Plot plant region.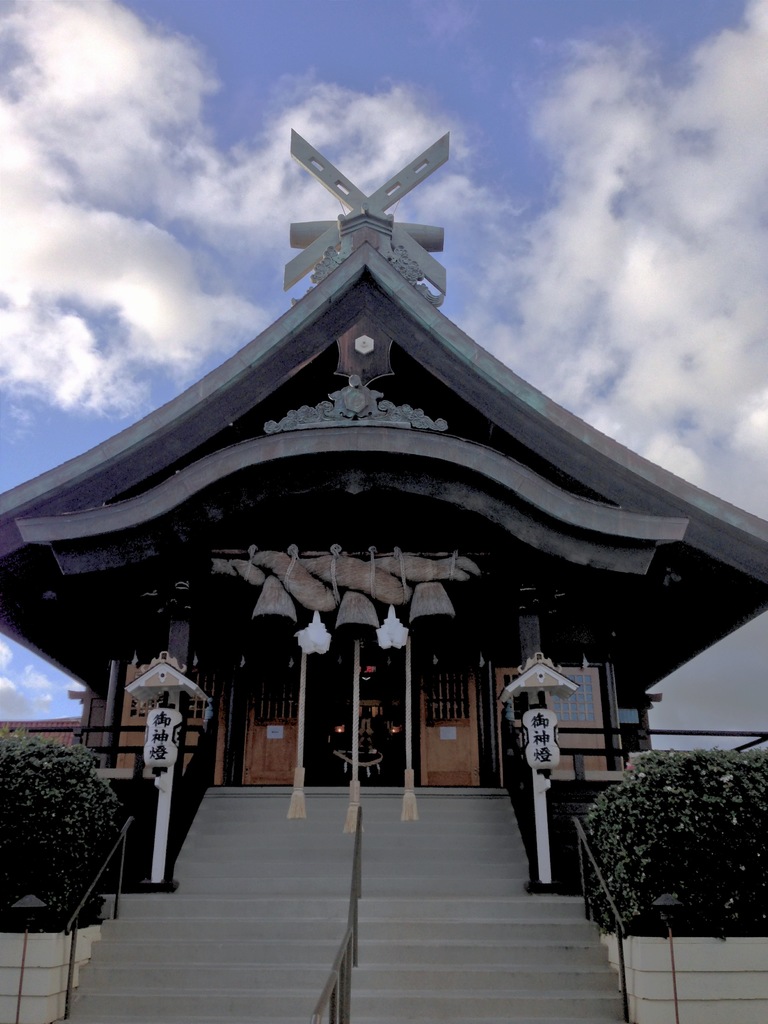
Plotted at BBox(0, 725, 134, 935).
